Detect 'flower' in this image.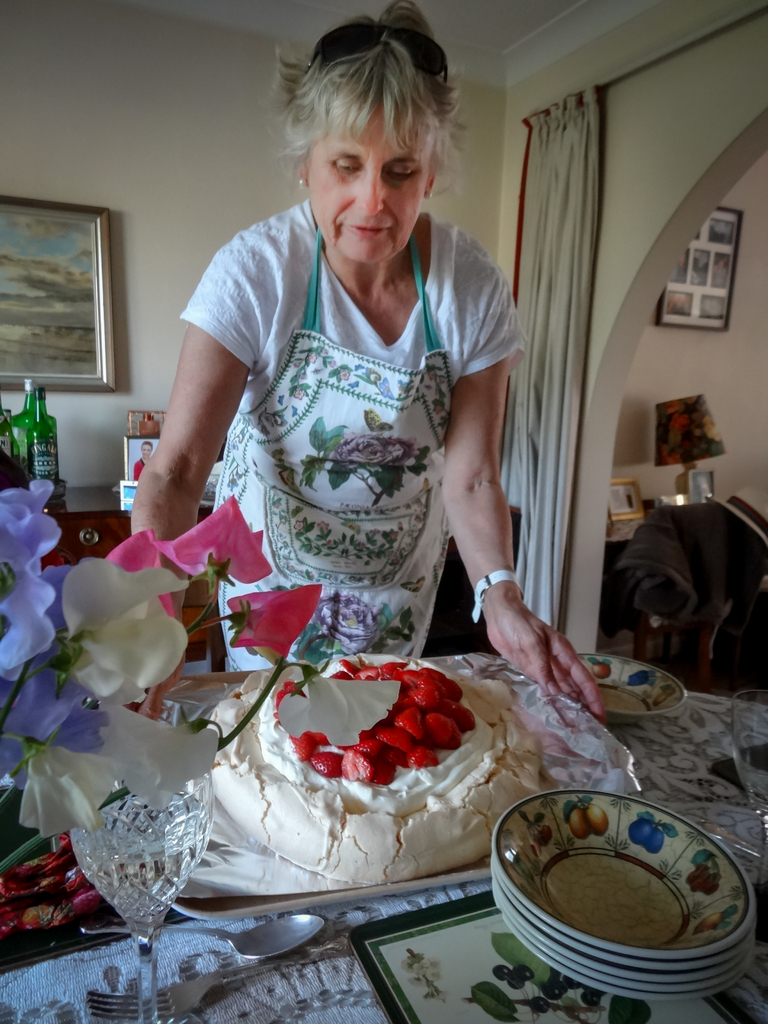
Detection: BBox(235, 586, 342, 638).
